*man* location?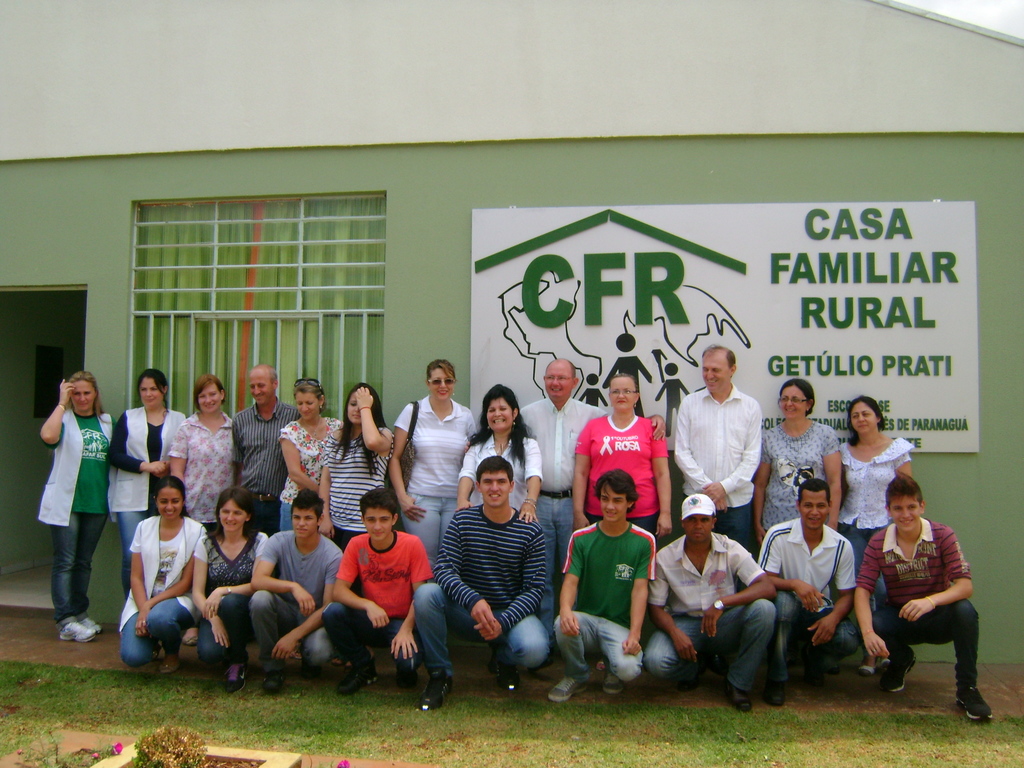
<box>514,360,665,652</box>
